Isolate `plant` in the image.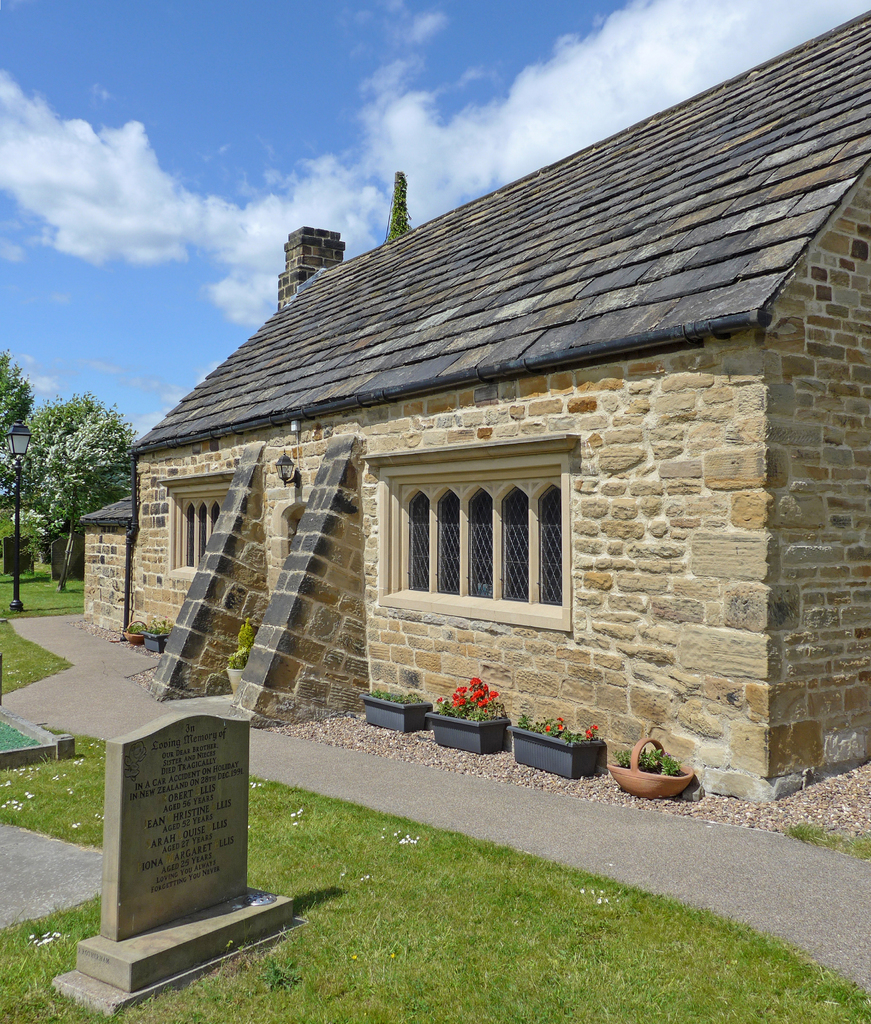
Isolated region: bbox(149, 614, 170, 631).
